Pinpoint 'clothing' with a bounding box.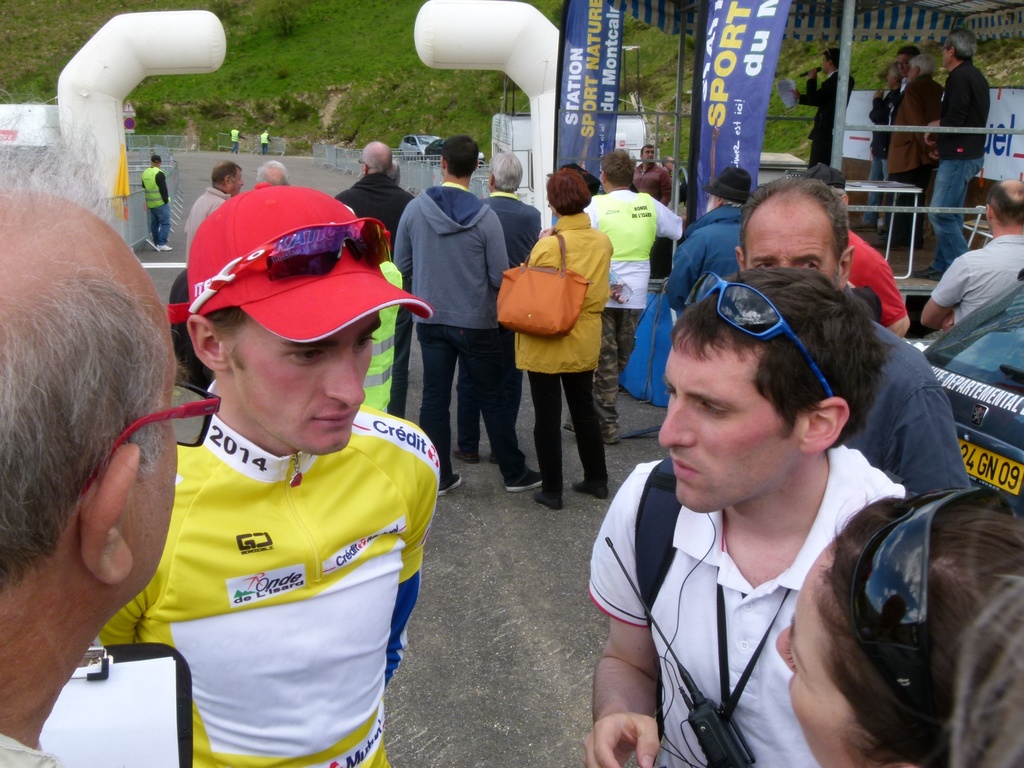
x1=806 y1=73 x2=856 y2=170.
